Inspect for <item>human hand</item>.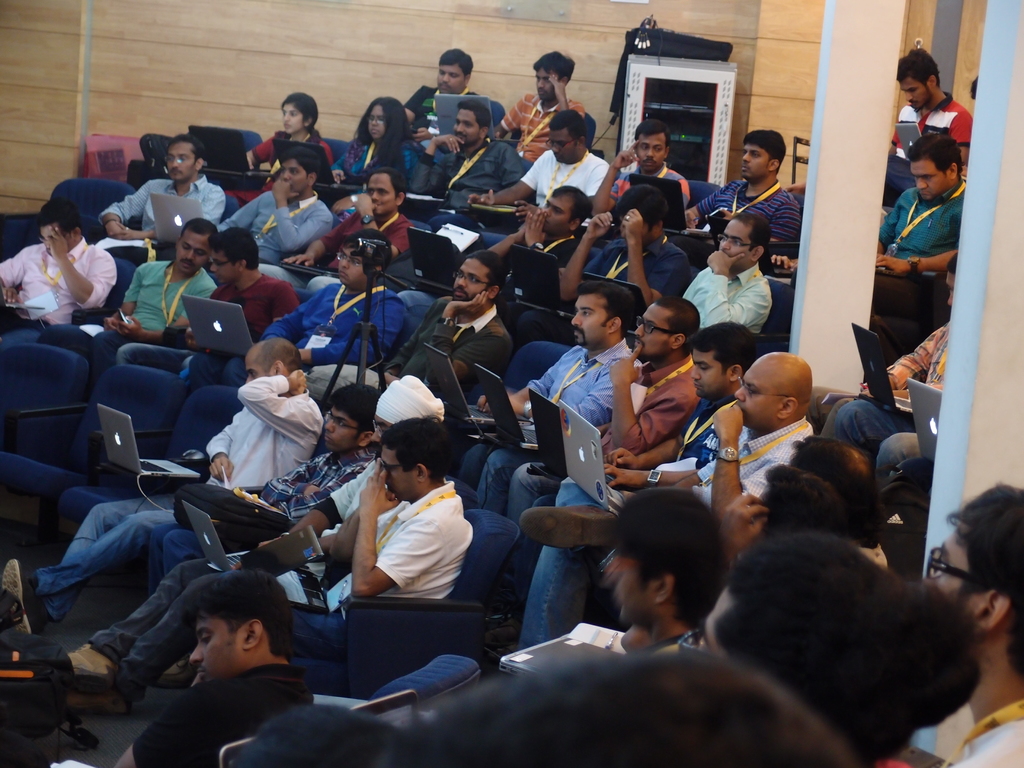
Inspection: <region>359, 458, 400, 515</region>.
